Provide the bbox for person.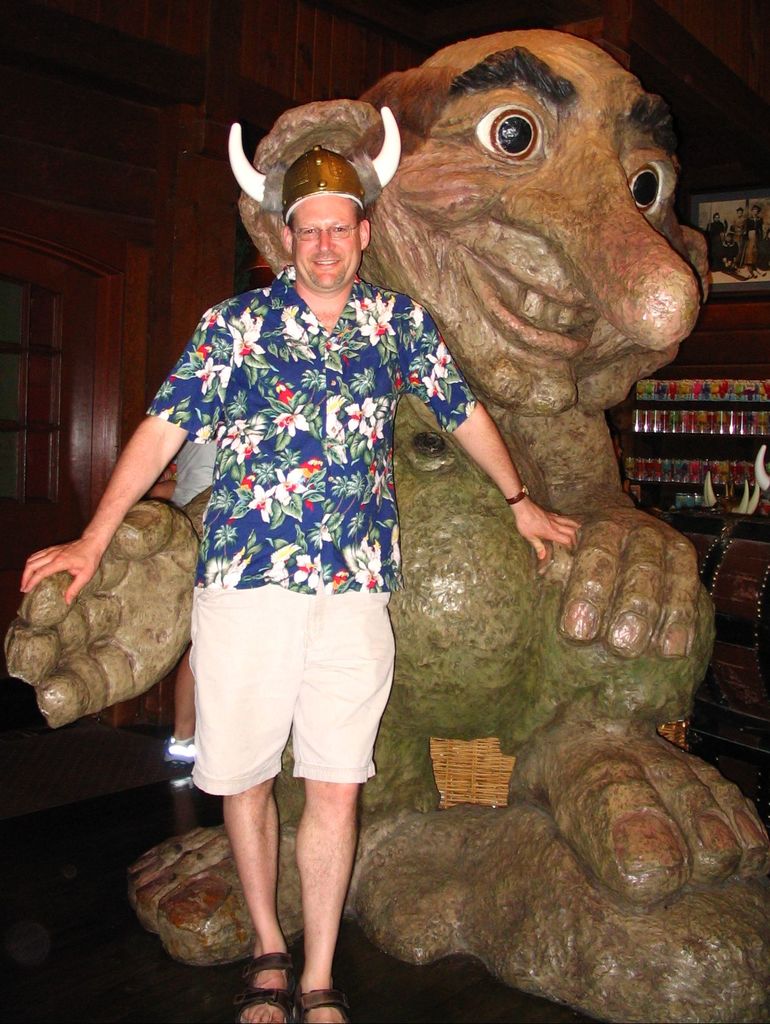
126 67 573 1023.
